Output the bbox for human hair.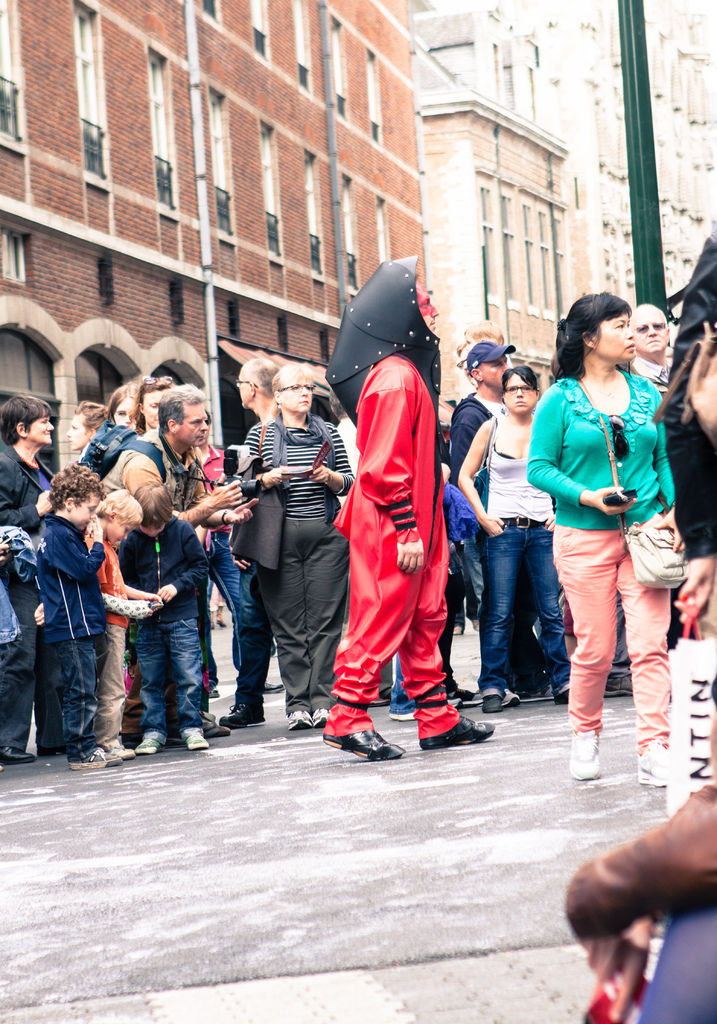
[left=44, top=461, right=106, bottom=512].
